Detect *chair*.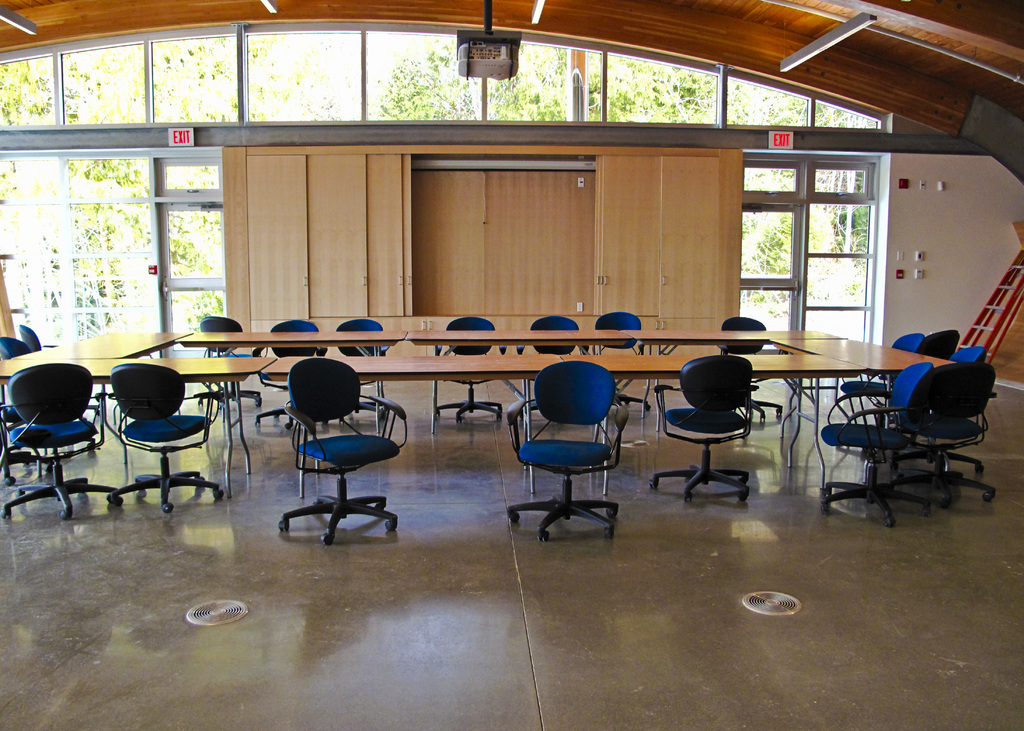
Detected at {"left": 108, "top": 362, "right": 223, "bottom": 512}.
